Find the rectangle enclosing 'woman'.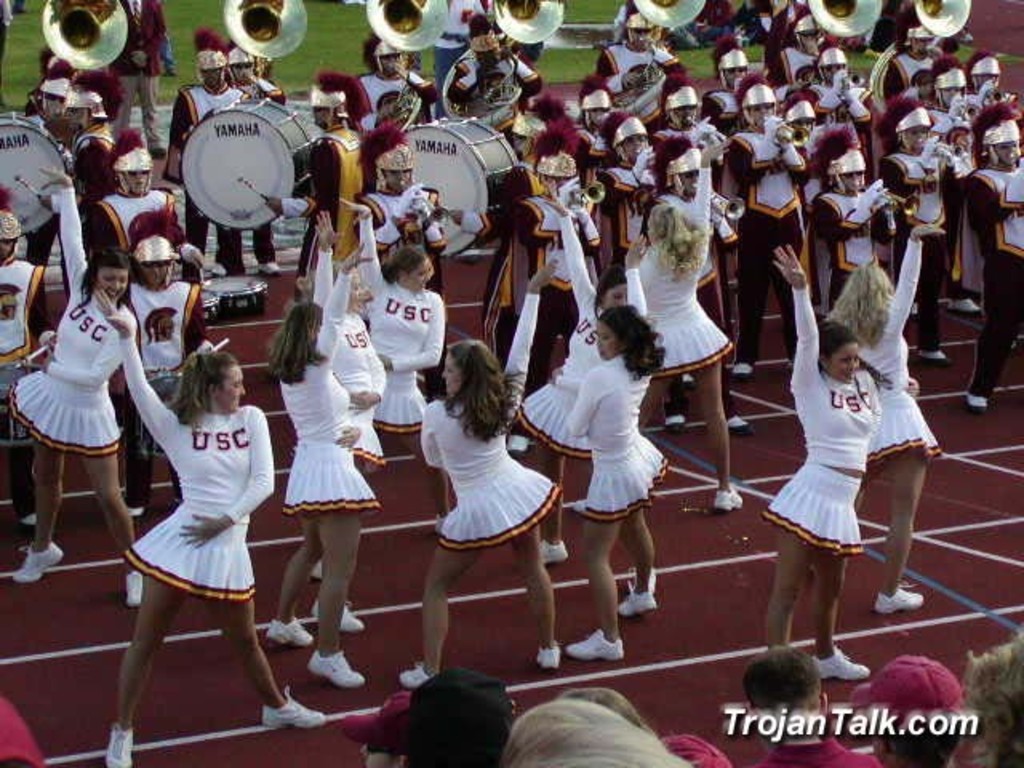
l=822, t=224, r=938, b=614.
